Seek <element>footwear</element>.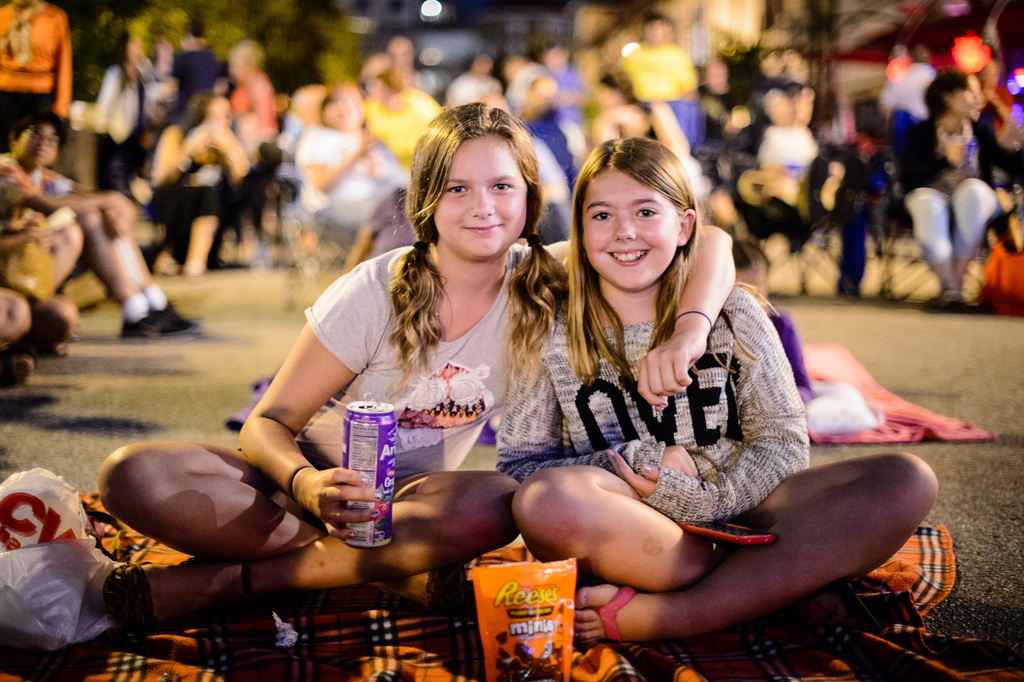
143,300,195,339.
